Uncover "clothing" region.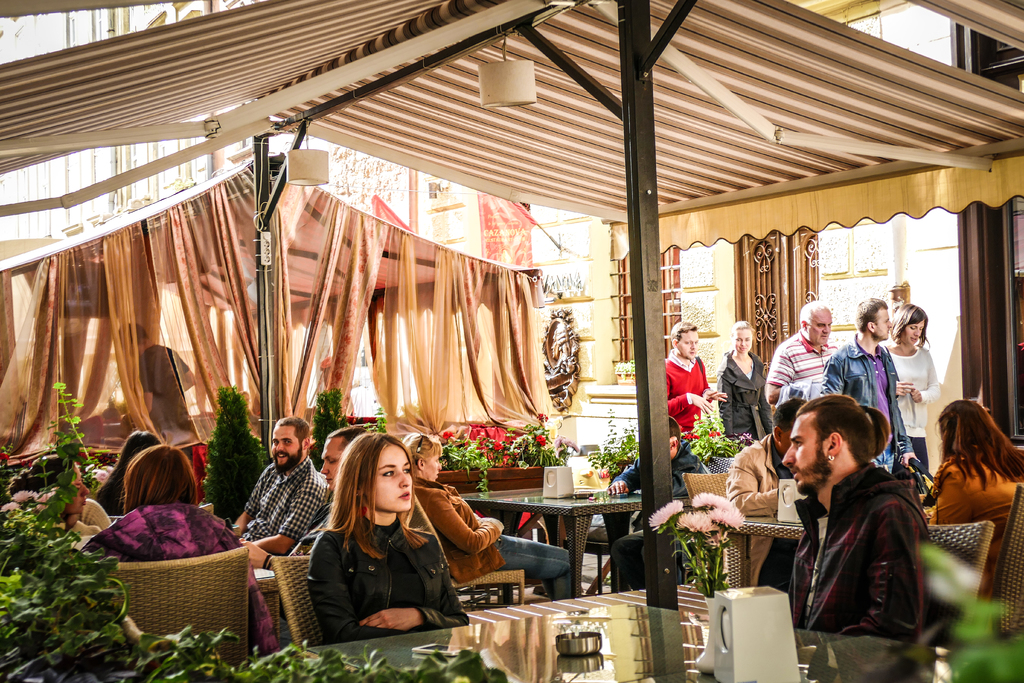
Uncovered: x1=941 y1=451 x2=1023 y2=605.
